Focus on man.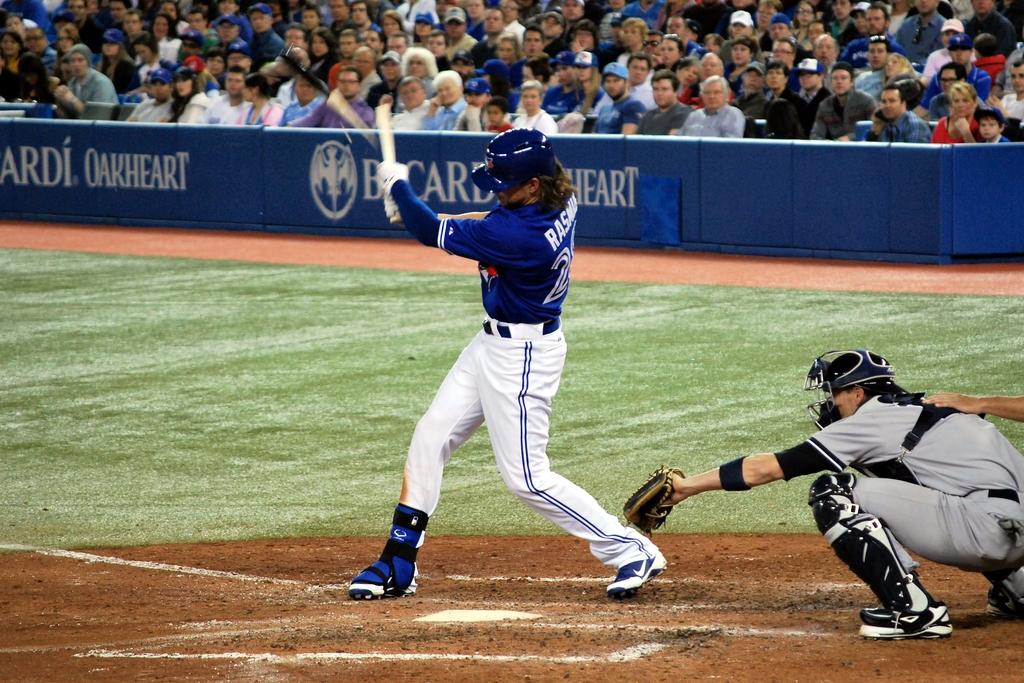
Focused at box=[216, 0, 255, 43].
